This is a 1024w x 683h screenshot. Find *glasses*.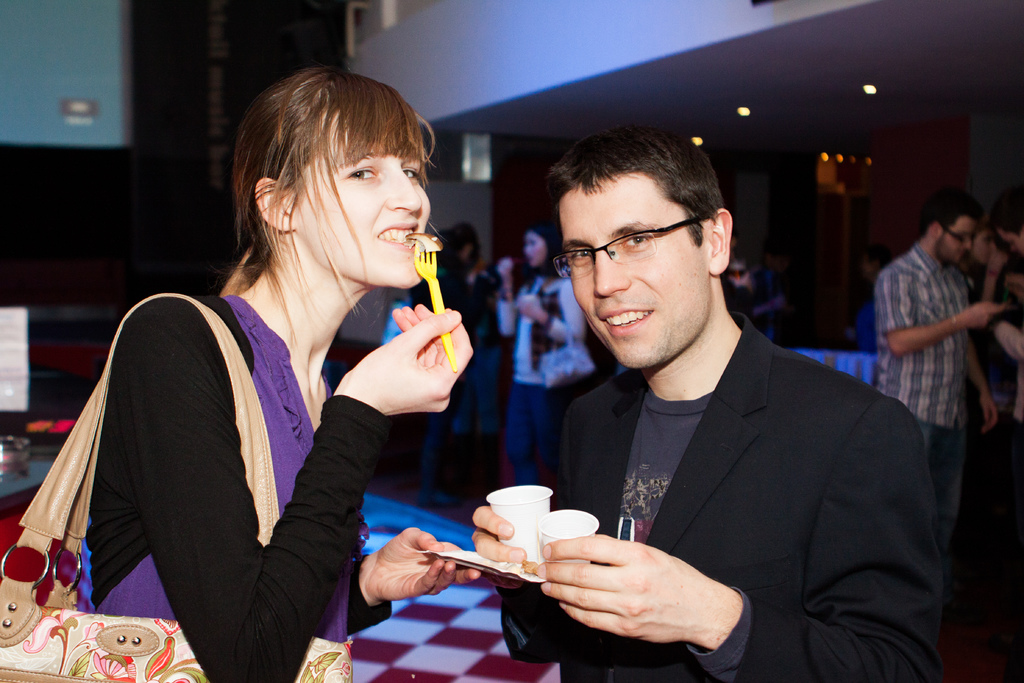
Bounding box: [x1=548, y1=215, x2=710, y2=276].
